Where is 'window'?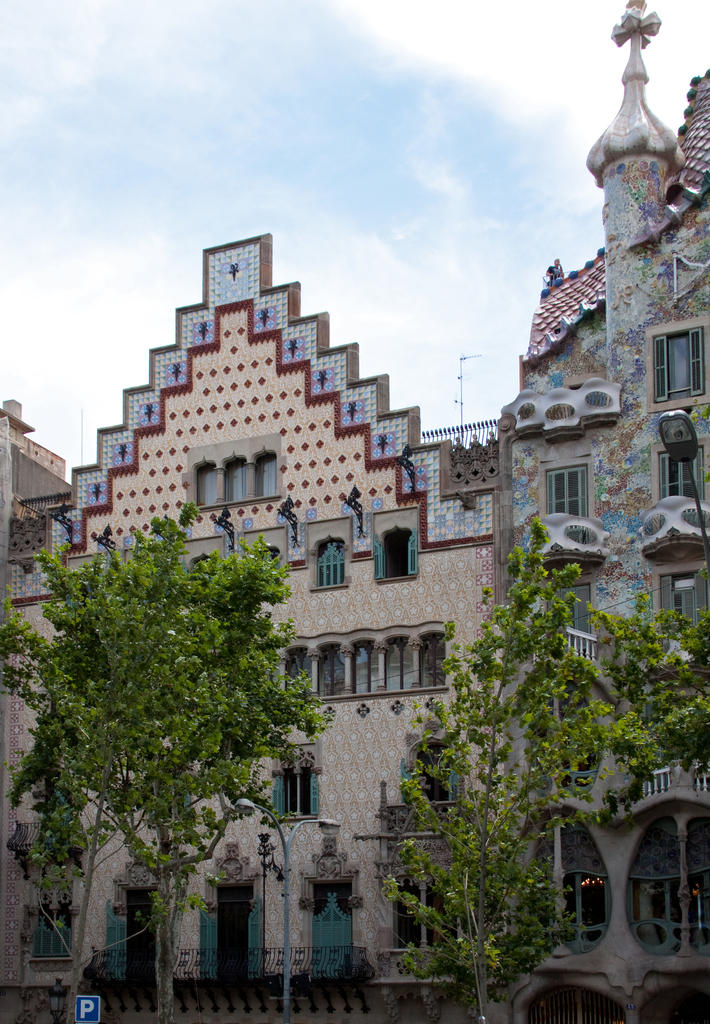
x1=316 y1=541 x2=349 y2=586.
